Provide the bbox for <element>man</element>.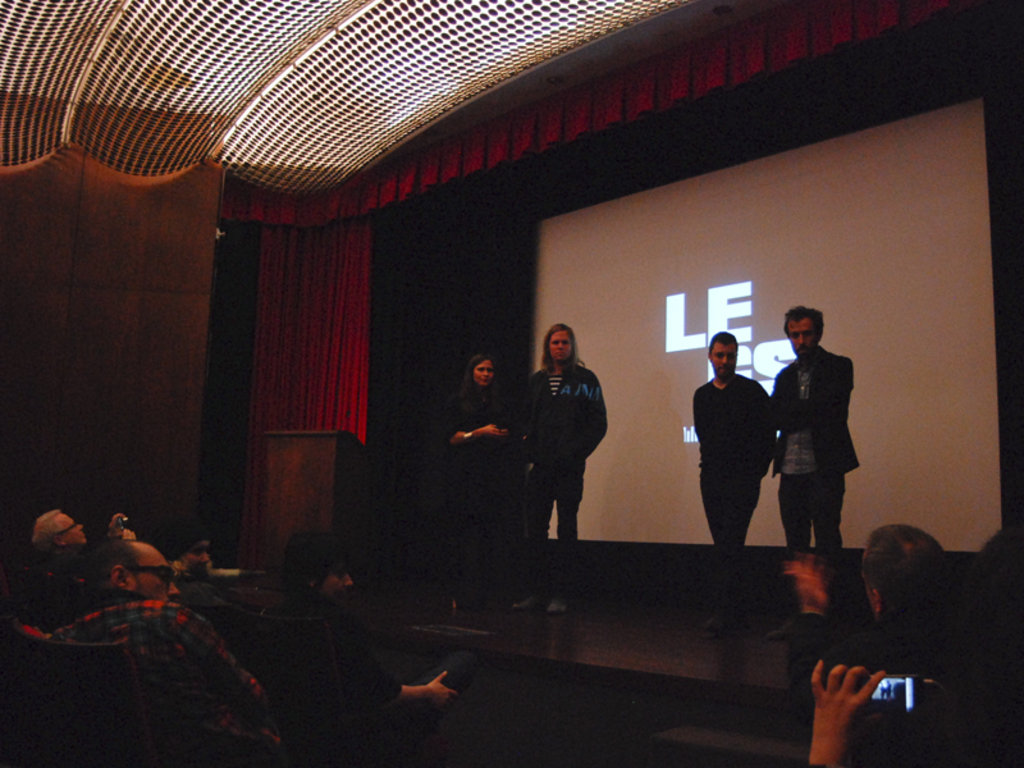
<bbox>685, 319, 767, 639</bbox>.
